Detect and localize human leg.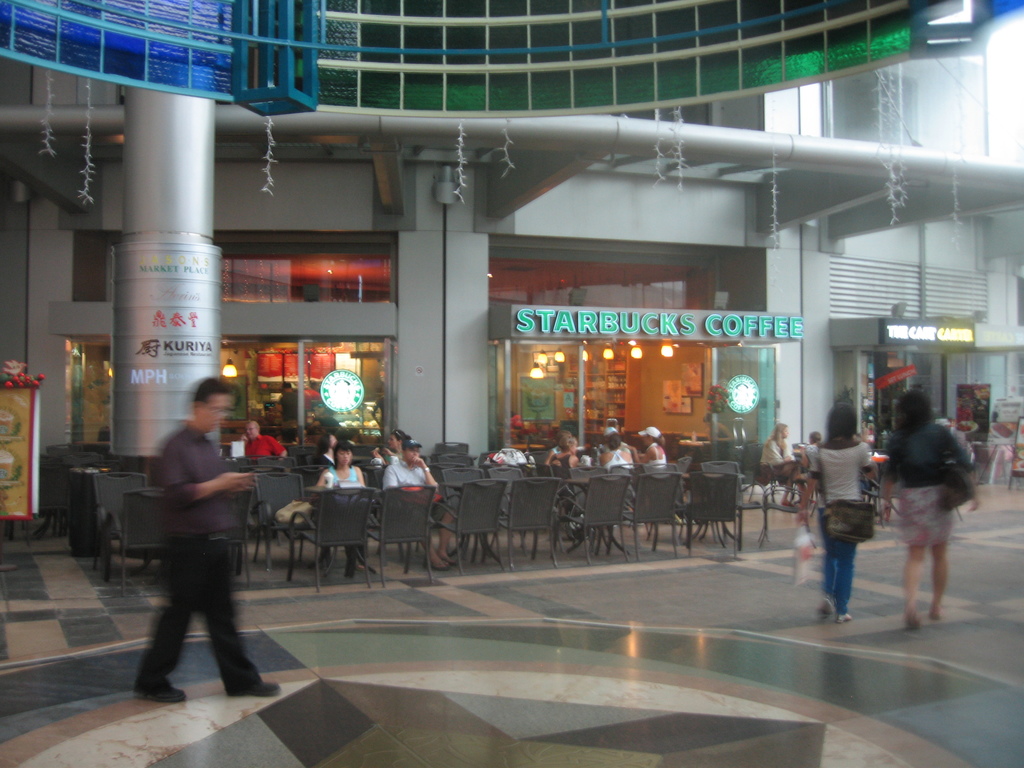
Localized at bbox=(927, 505, 947, 615).
